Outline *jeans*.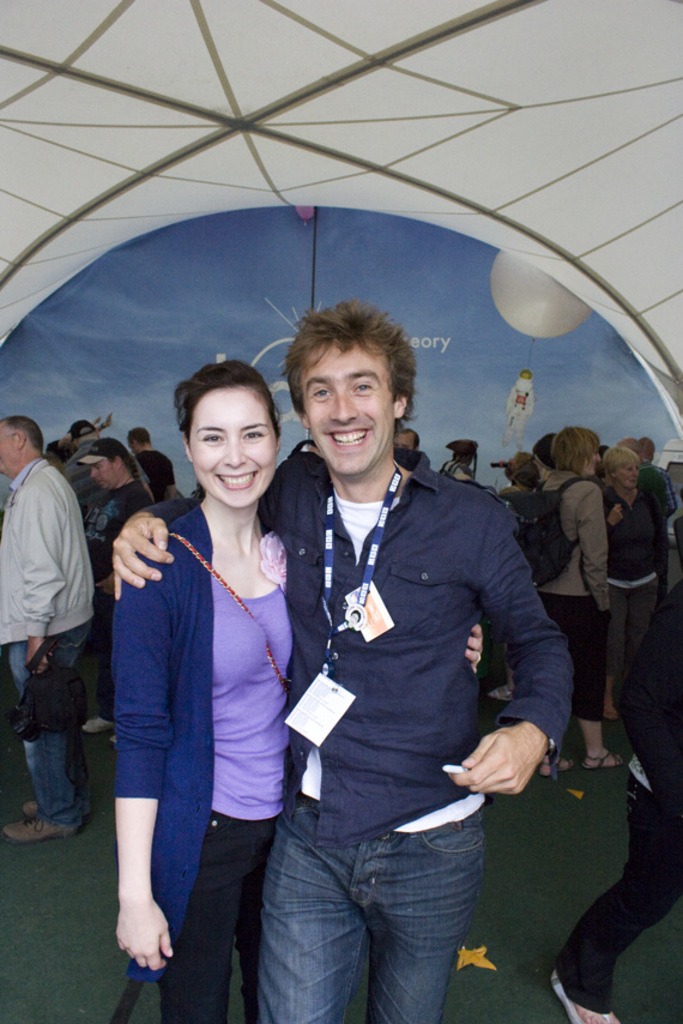
Outline: [x1=555, y1=771, x2=682, y2=1012].
